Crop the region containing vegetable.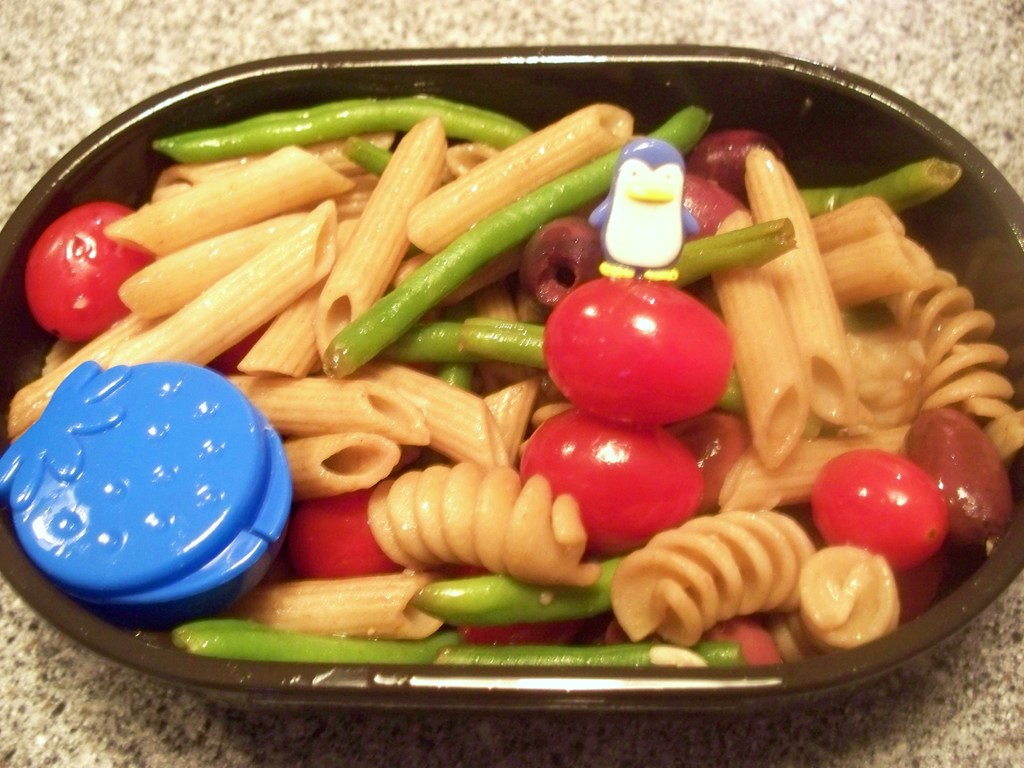
Crop region: locate(171, 620, 459, 663).
